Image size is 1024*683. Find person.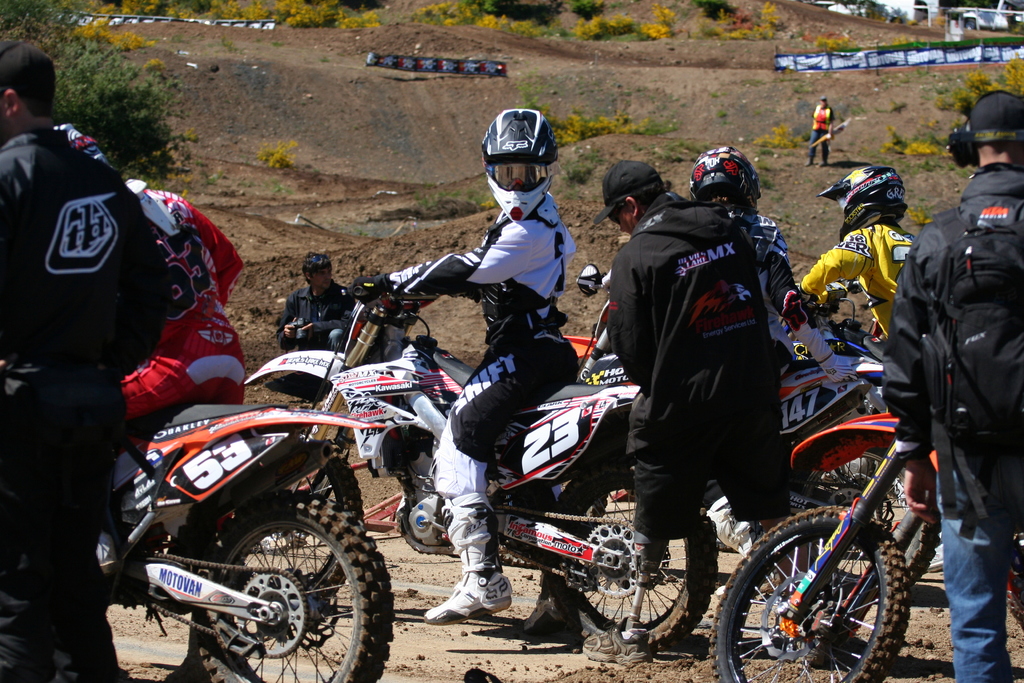
Rect(279, 251, 359, 350).
